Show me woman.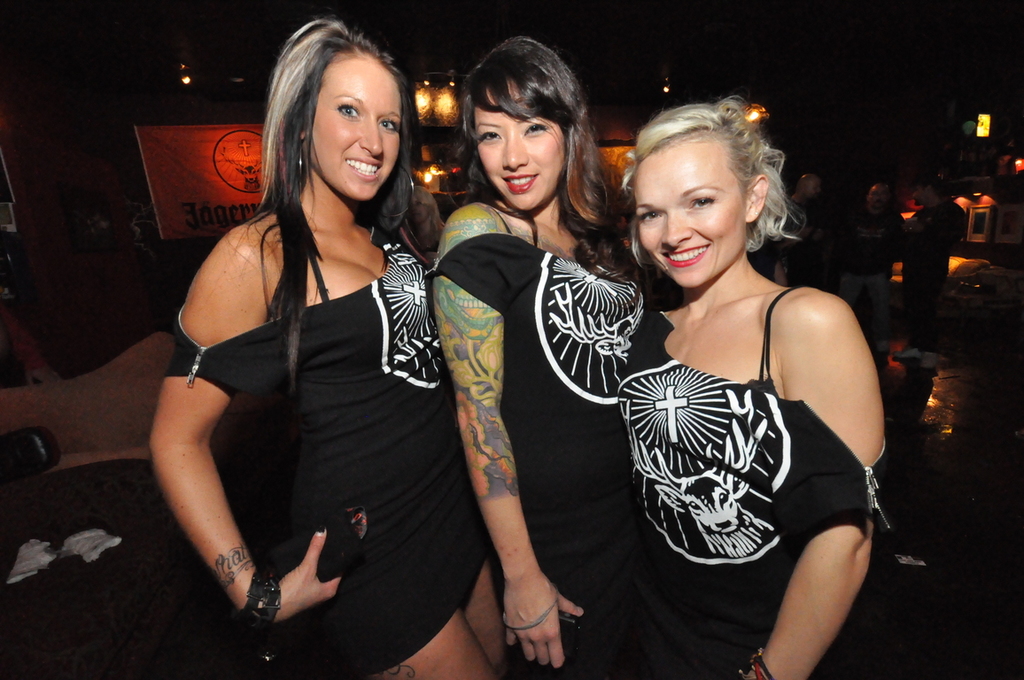
woman is here: (151,4,536,679).
